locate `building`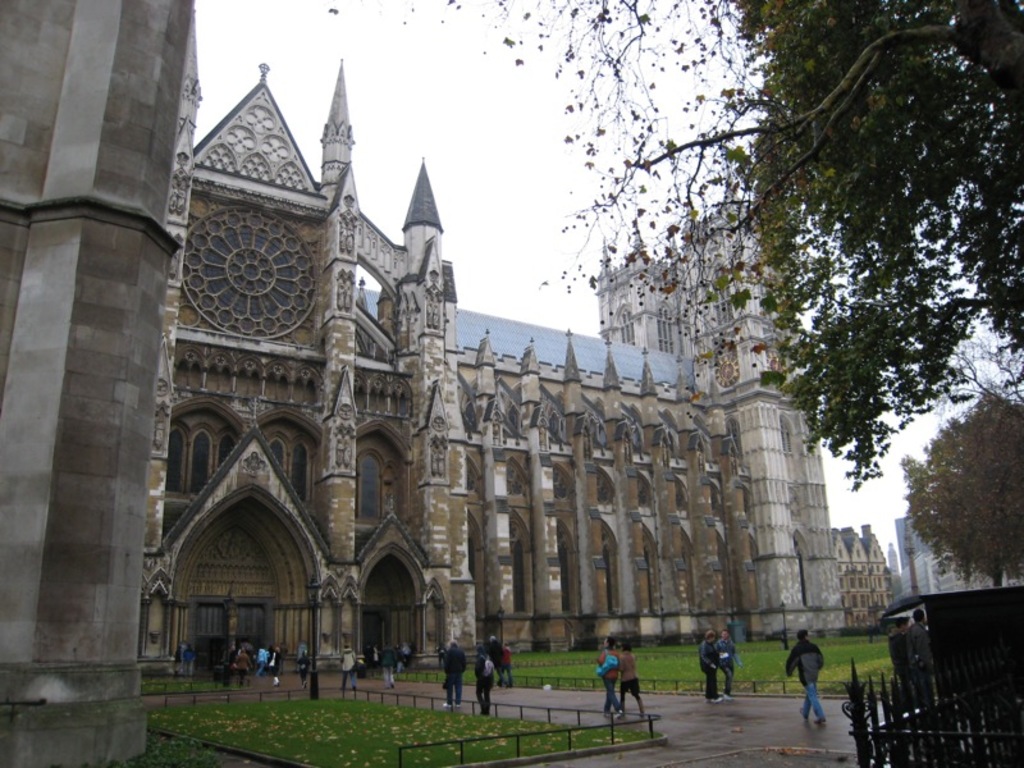
left=828, top=520, right=895, bottom=634
